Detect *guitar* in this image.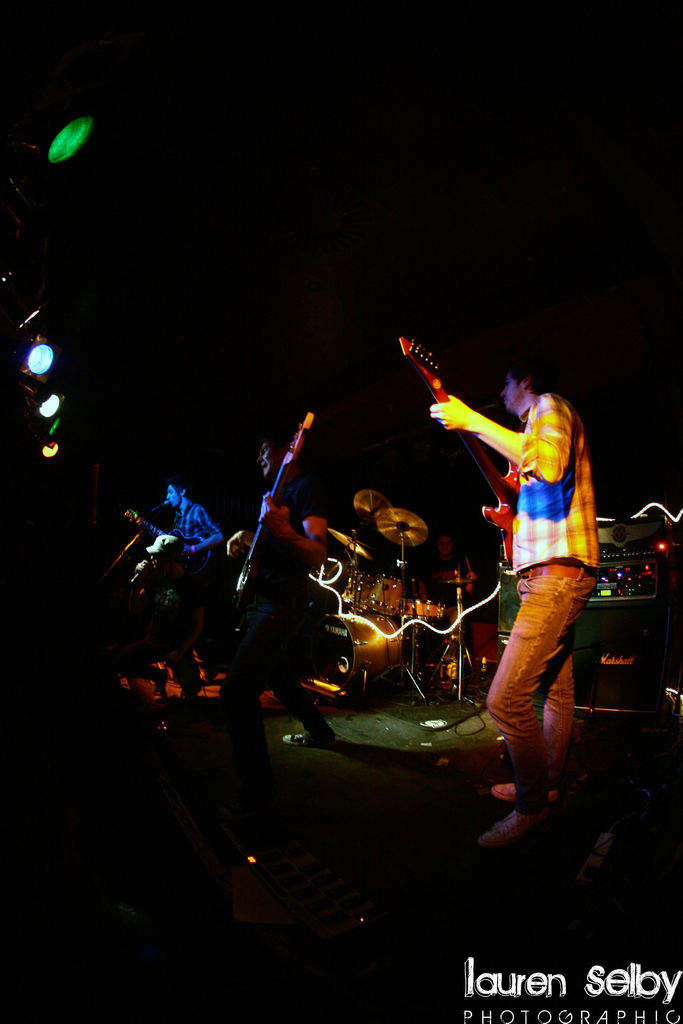
Detection: [left=390, top=337, right=528, bottom=574].
